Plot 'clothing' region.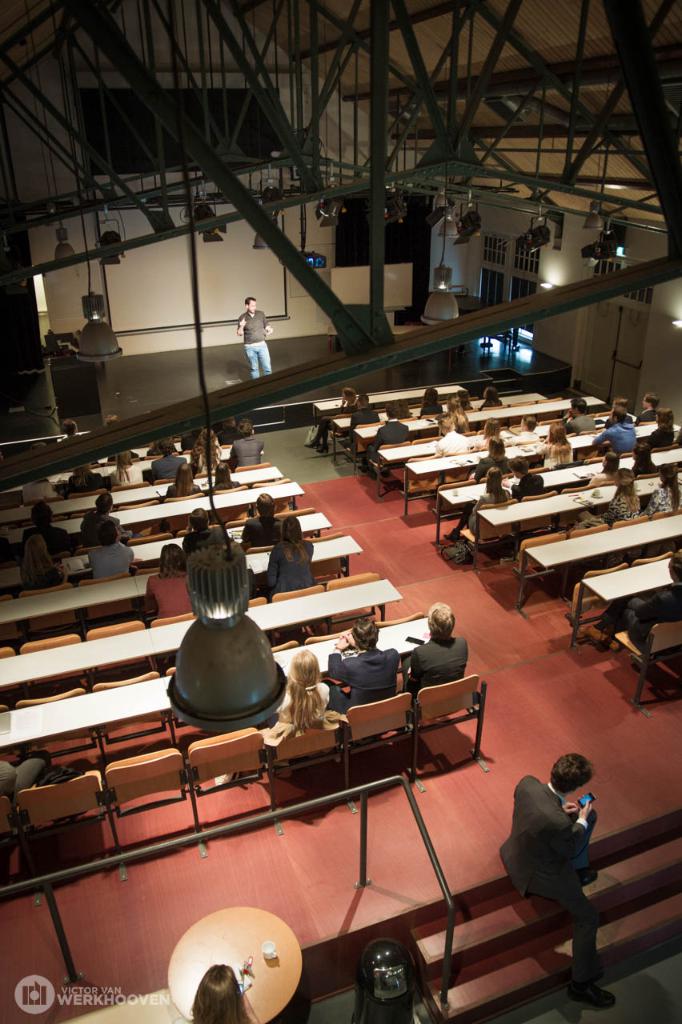
Plotted at 228/313/288/374.
